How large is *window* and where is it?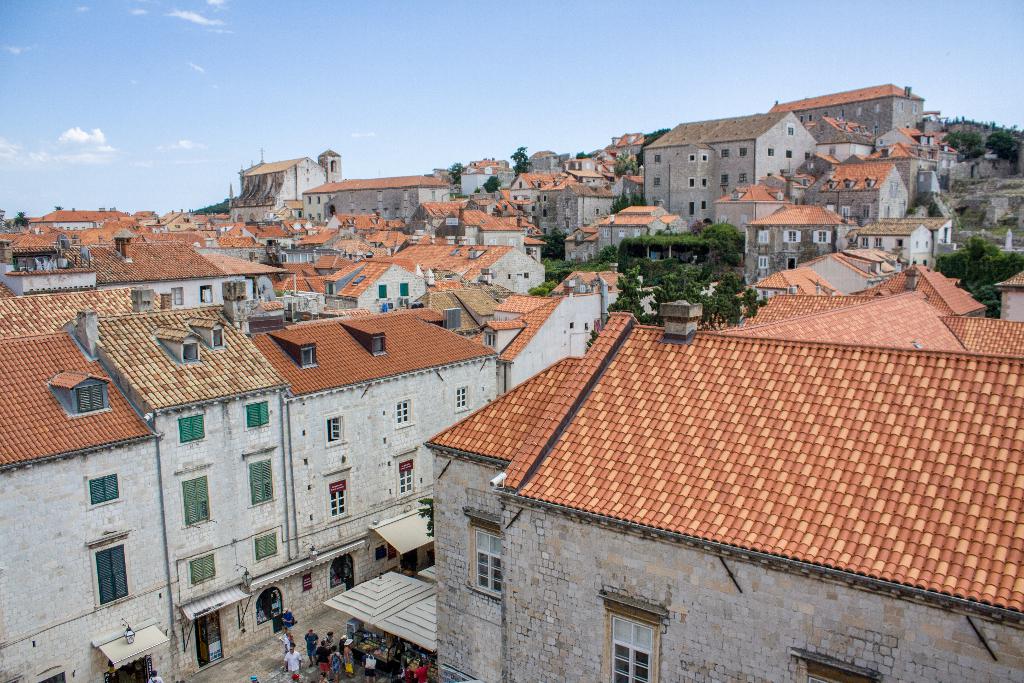
Bounding box: 758:255:770:267.
